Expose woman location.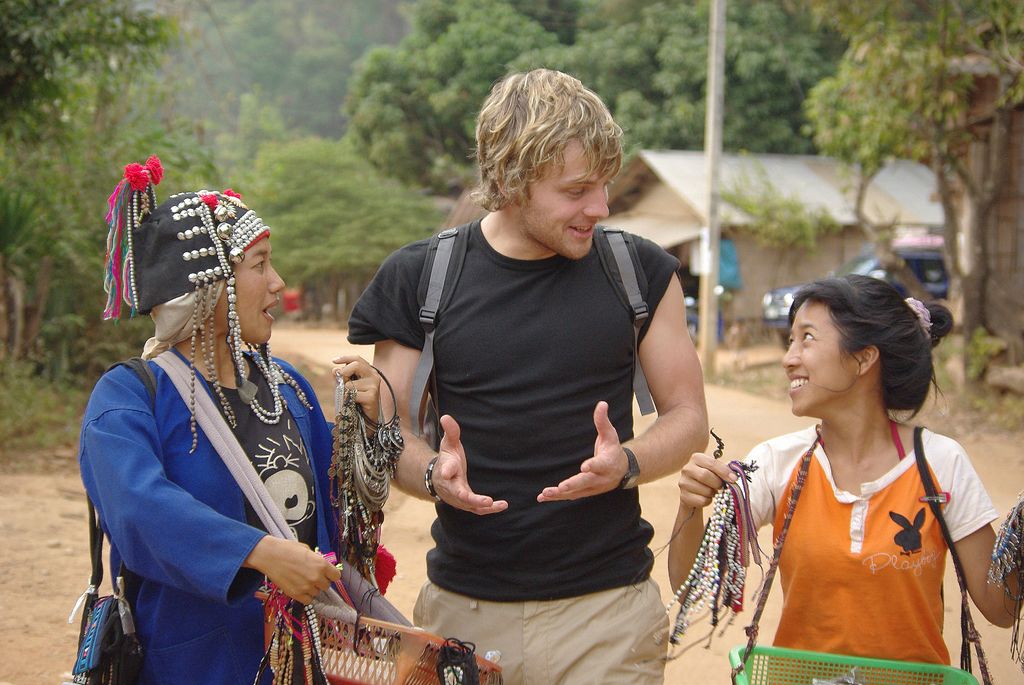
Exposed at Rect(74, 155, 415, 684).
